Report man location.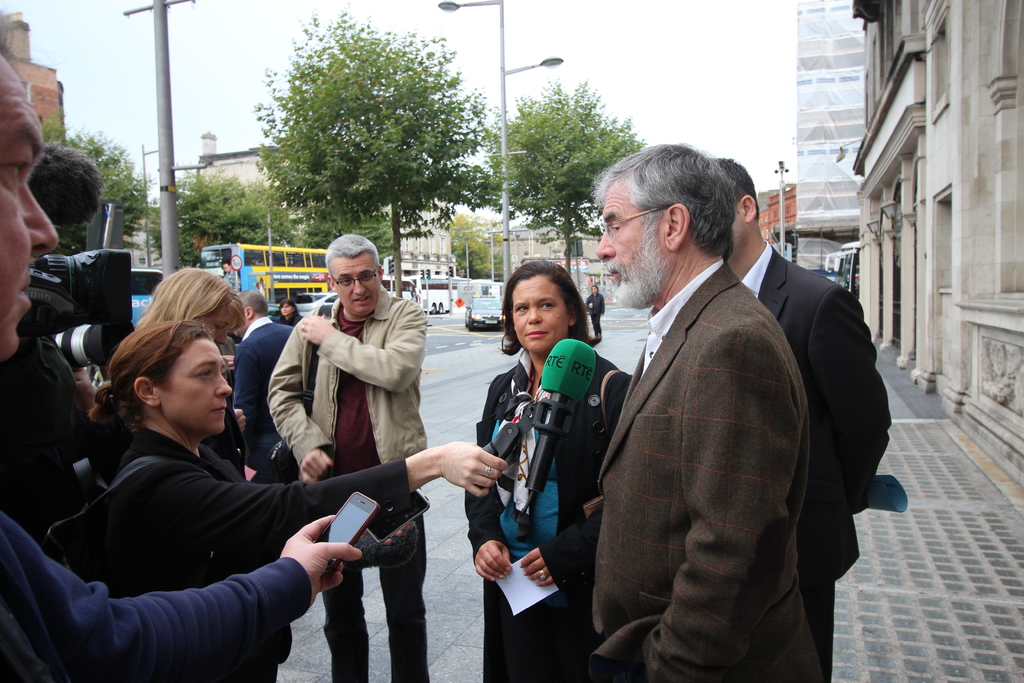
Report: select_region(0, 10, 362, 682).
